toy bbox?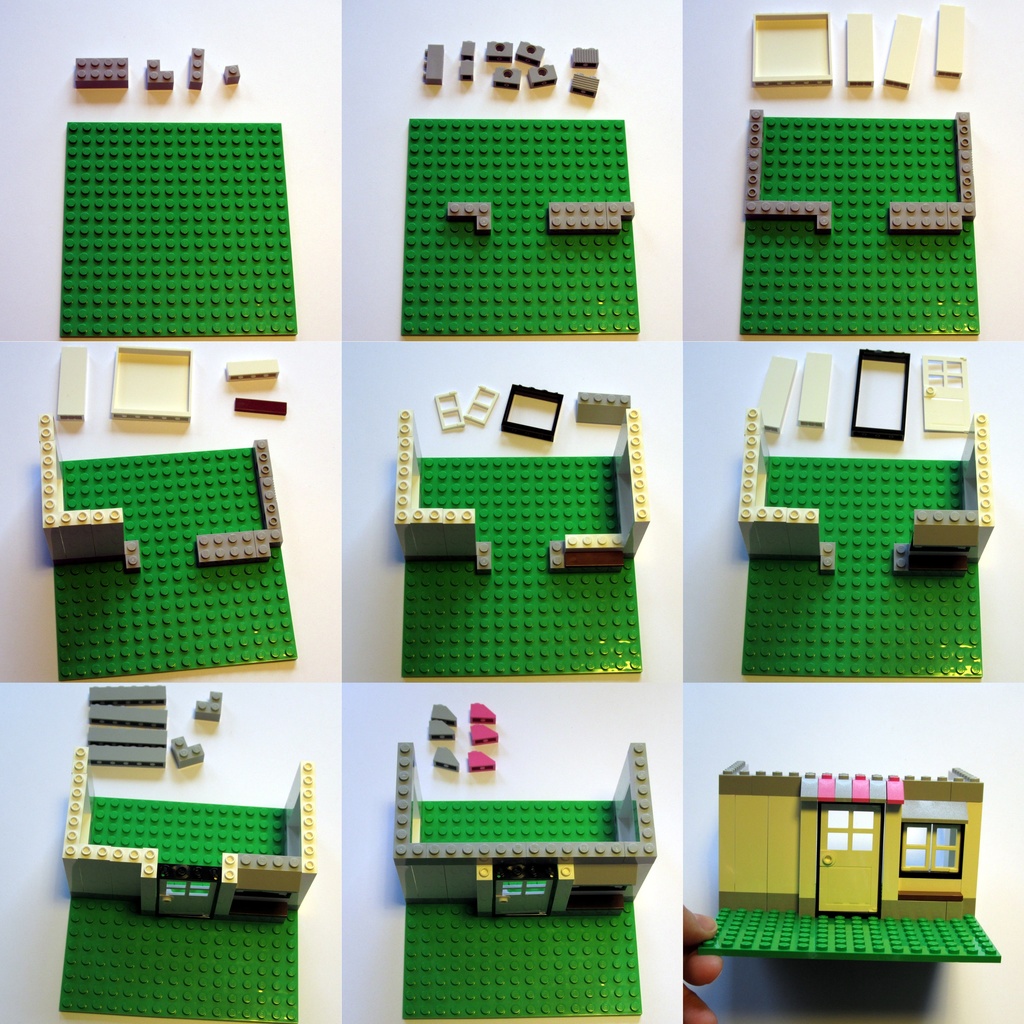
bbox=[465, 750, 496, 774]
